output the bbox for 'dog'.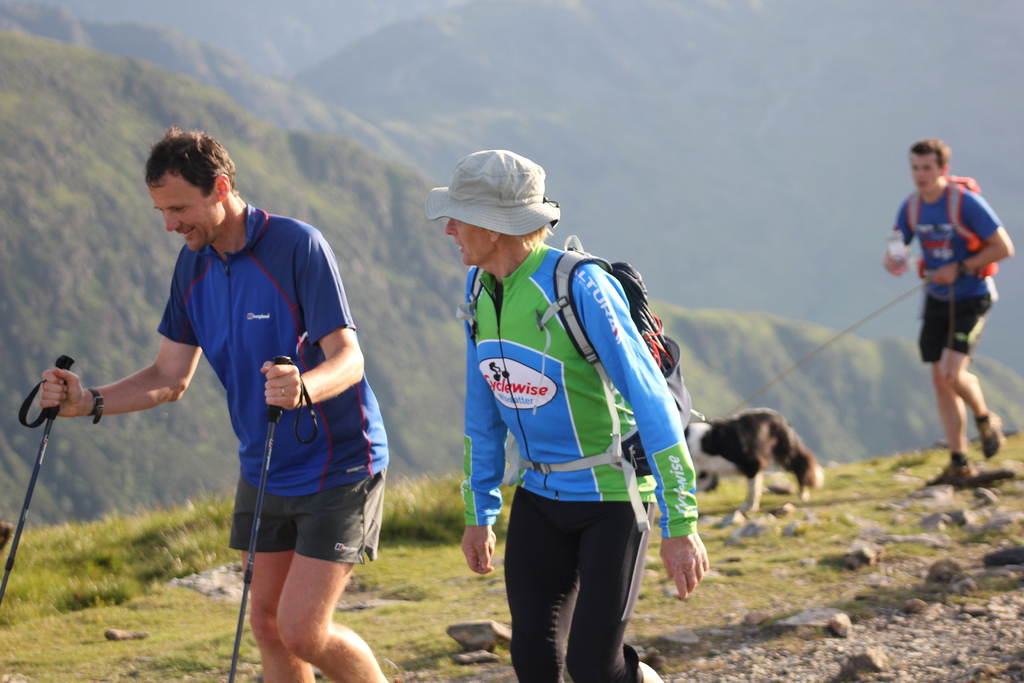
crop(680, 404, 824, 514).
